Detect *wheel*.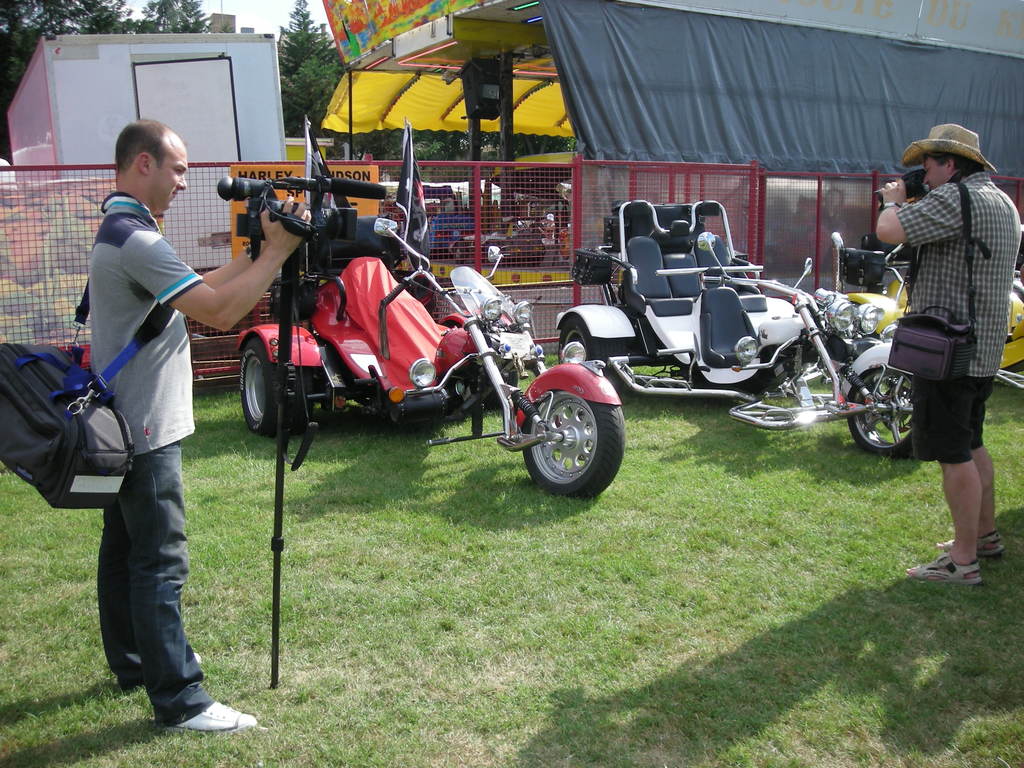
Detected at pyautogui.locateOnScreen(508, 378, 618, 496).
